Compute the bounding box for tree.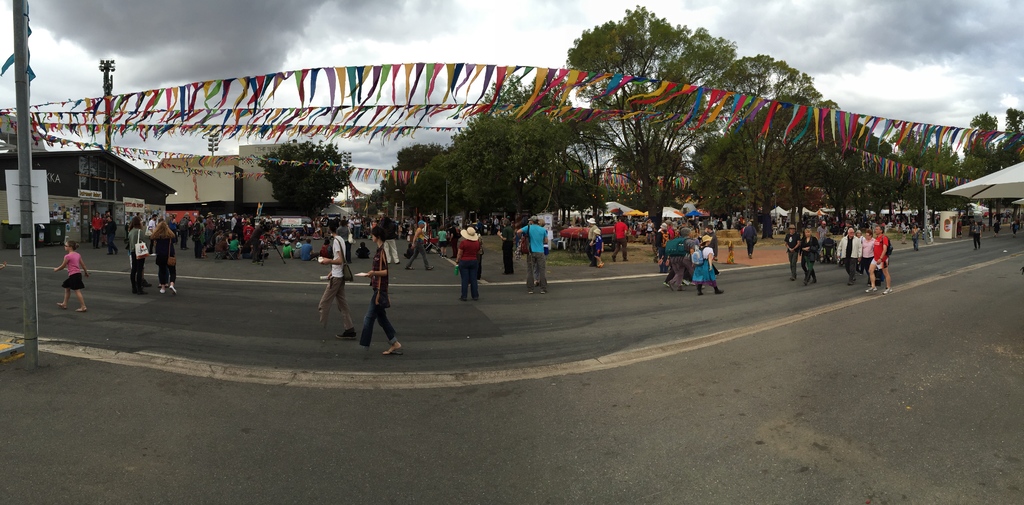
bbox(568, 6, 832, 225).
